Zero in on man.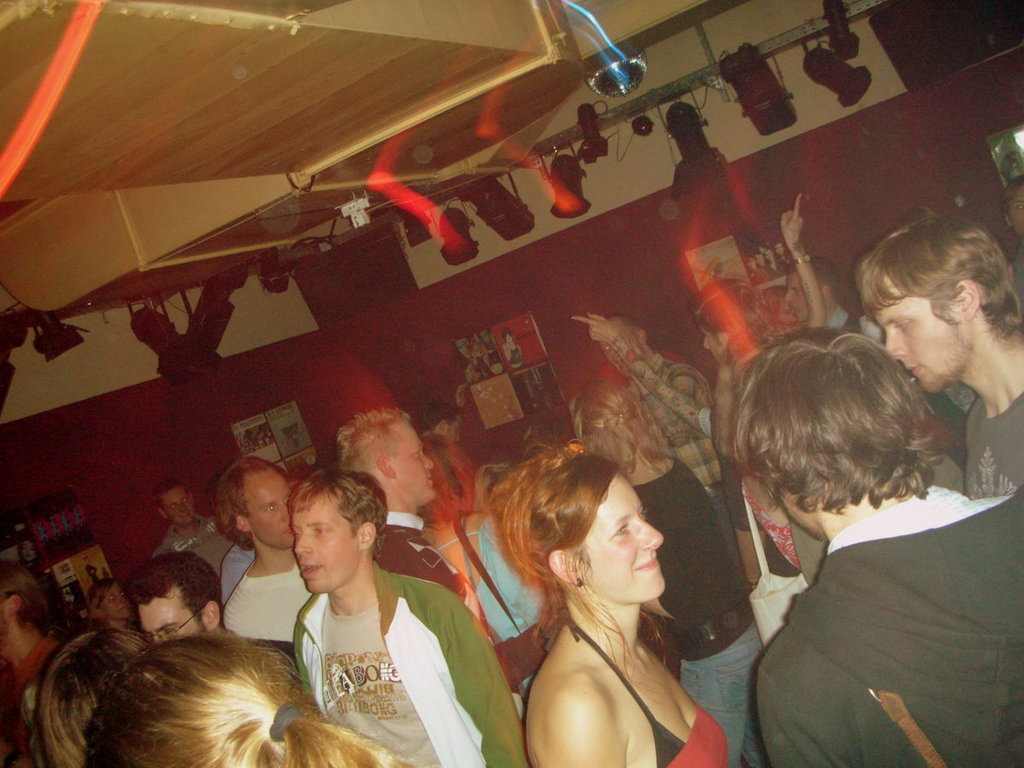
Zeroed in: pyautogui.locateOnScreen(728, 318, 1023, 767).
